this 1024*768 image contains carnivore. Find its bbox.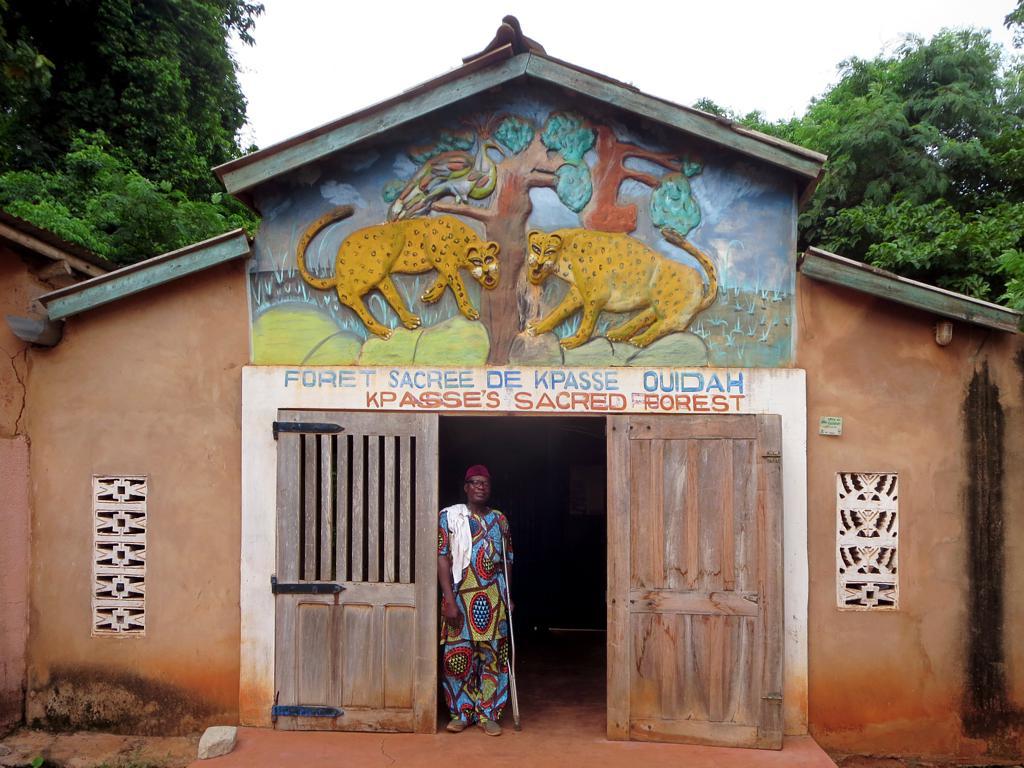
locate(297, 204, 503, 345).
